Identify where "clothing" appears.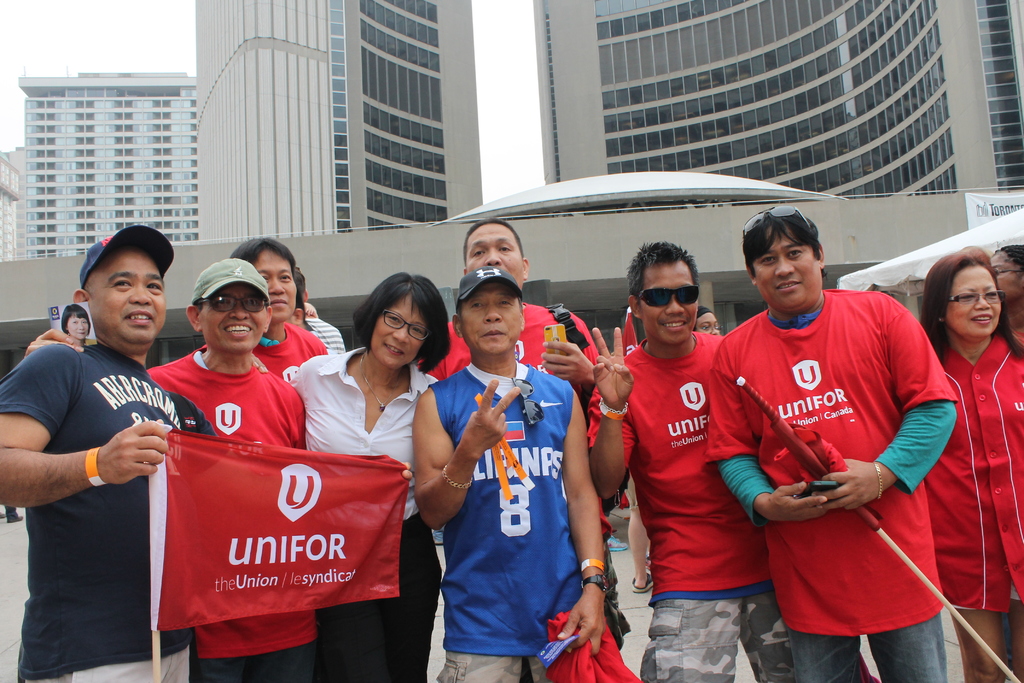
Appears at 709 289 954 682.
